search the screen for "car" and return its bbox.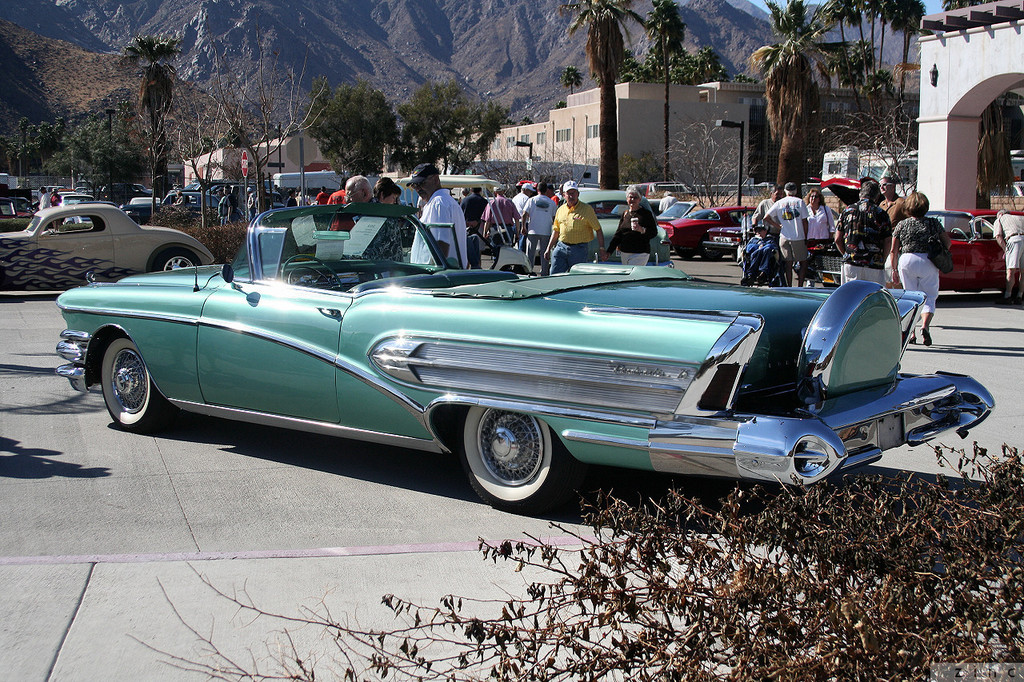
Found: bbox=[72, 221, 965, 524].
